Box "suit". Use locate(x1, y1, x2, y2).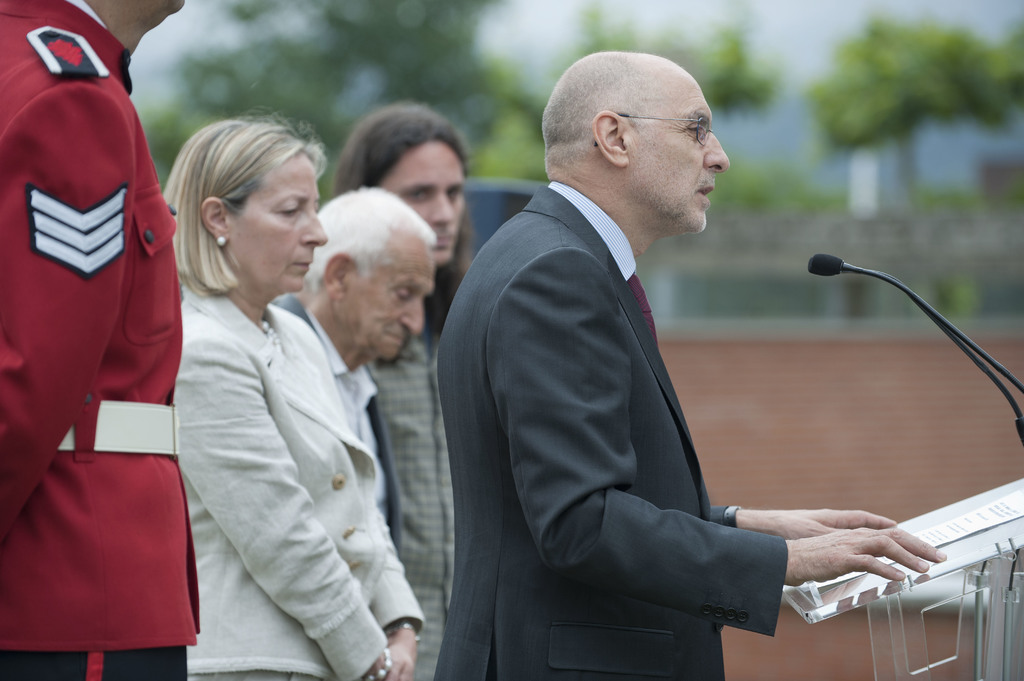
locate(174, 275, 425, 680).
